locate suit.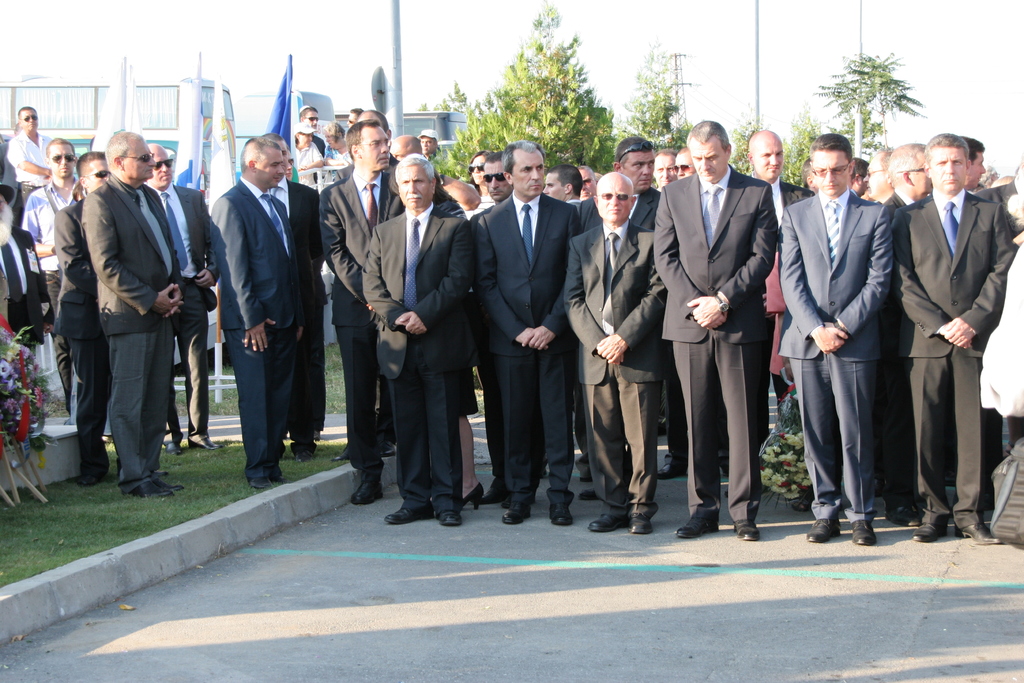
Bounding box: 264:177:316:441.
